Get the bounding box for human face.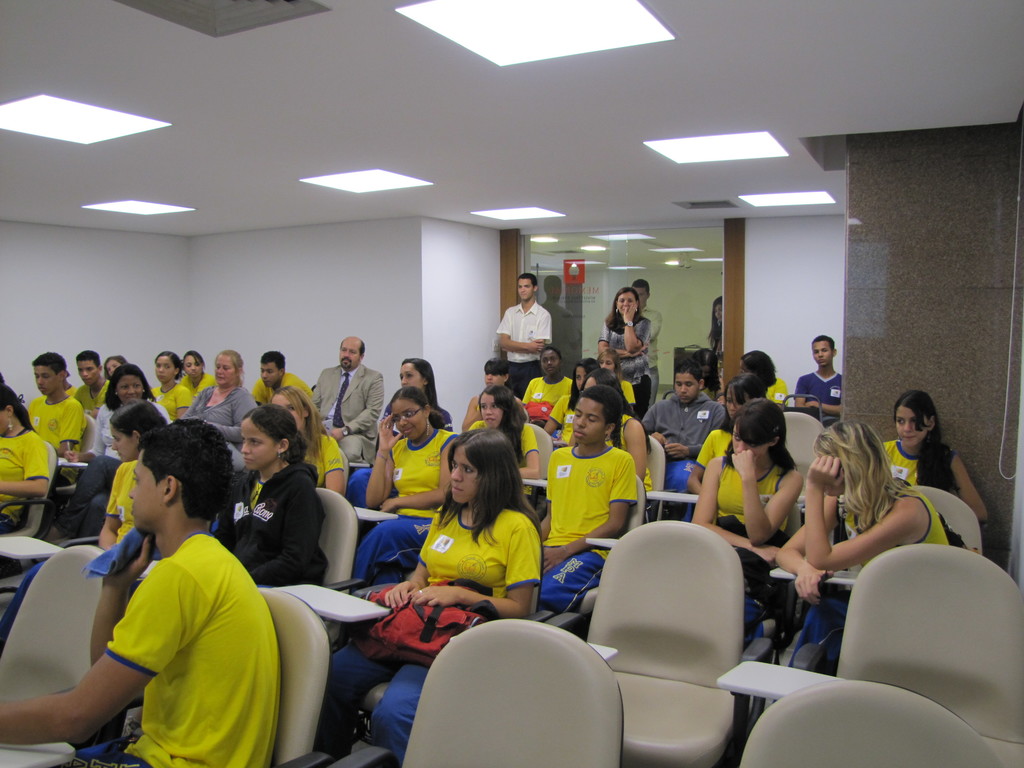
[895,403,925,452].
